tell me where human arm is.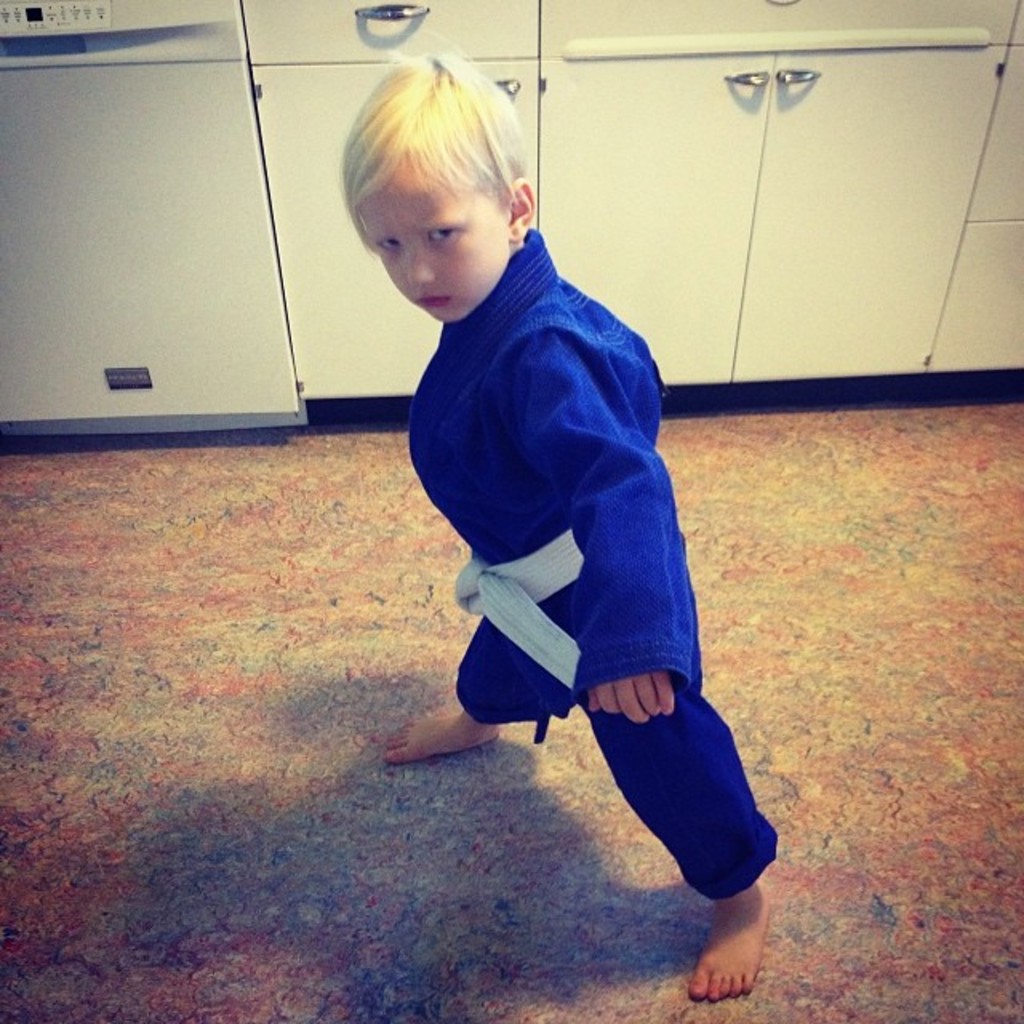
human arm is at box(549, 326, 693, 728).
